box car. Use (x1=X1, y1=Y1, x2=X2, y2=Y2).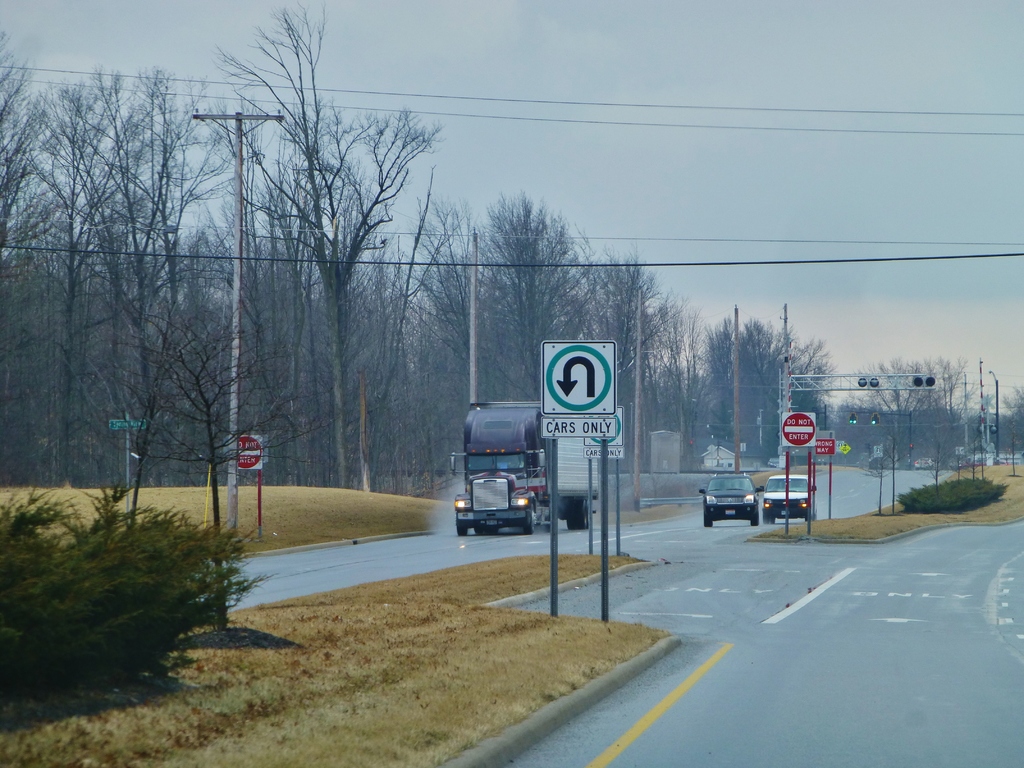
(x1=697, y1=475, x2=760, y2=529).
